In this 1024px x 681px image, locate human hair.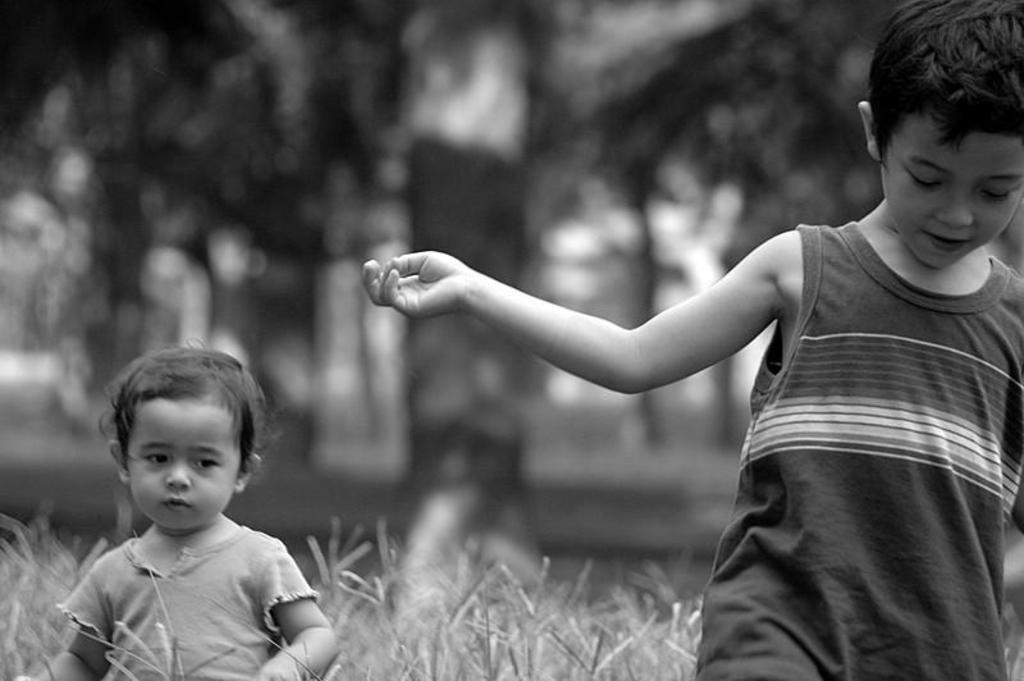
Bounding box: [left=119, top=342, right=276, bottom=463].
